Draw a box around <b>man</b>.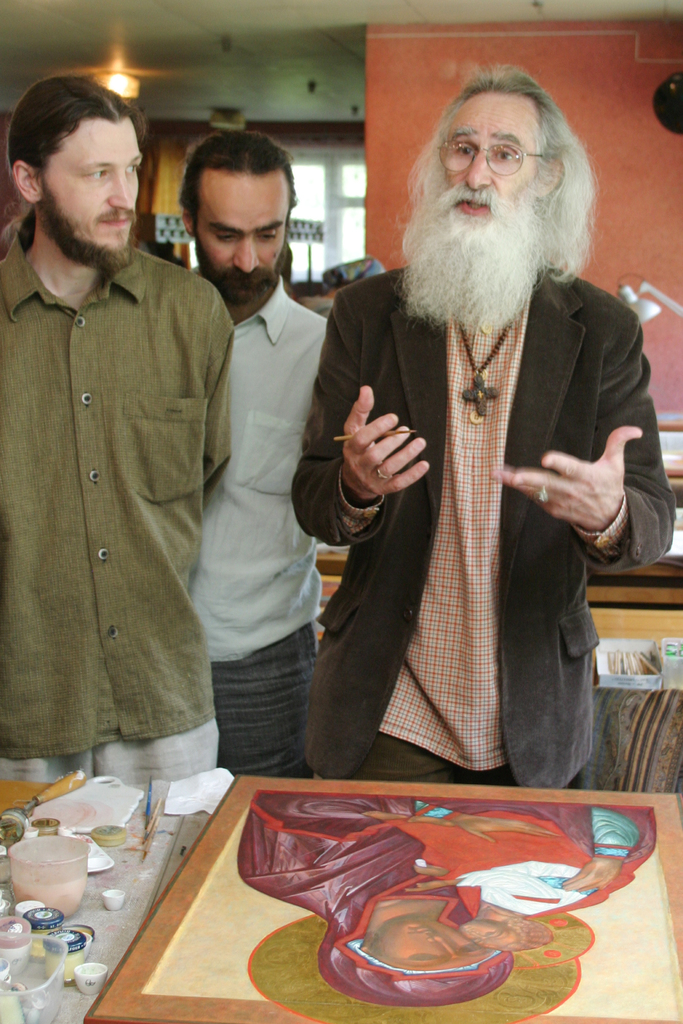
{"x1": 283, "y1": 70, "x2": 650, "y2": 819}.
